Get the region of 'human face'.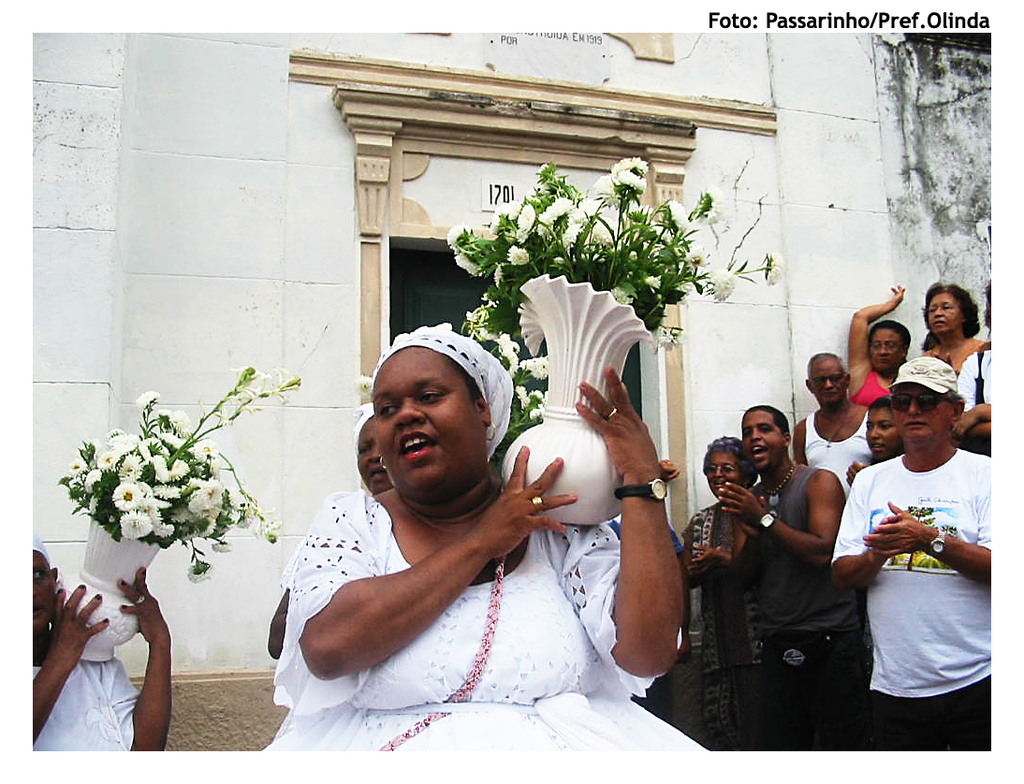
BBox(740, 410, 787, 472).
